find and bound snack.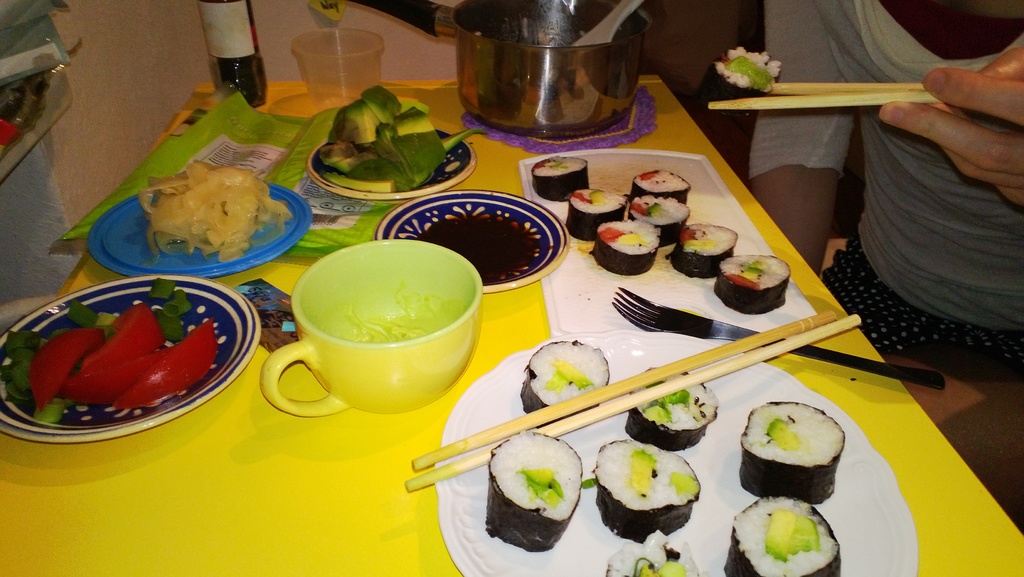
Bound: [714,253,788,313].
